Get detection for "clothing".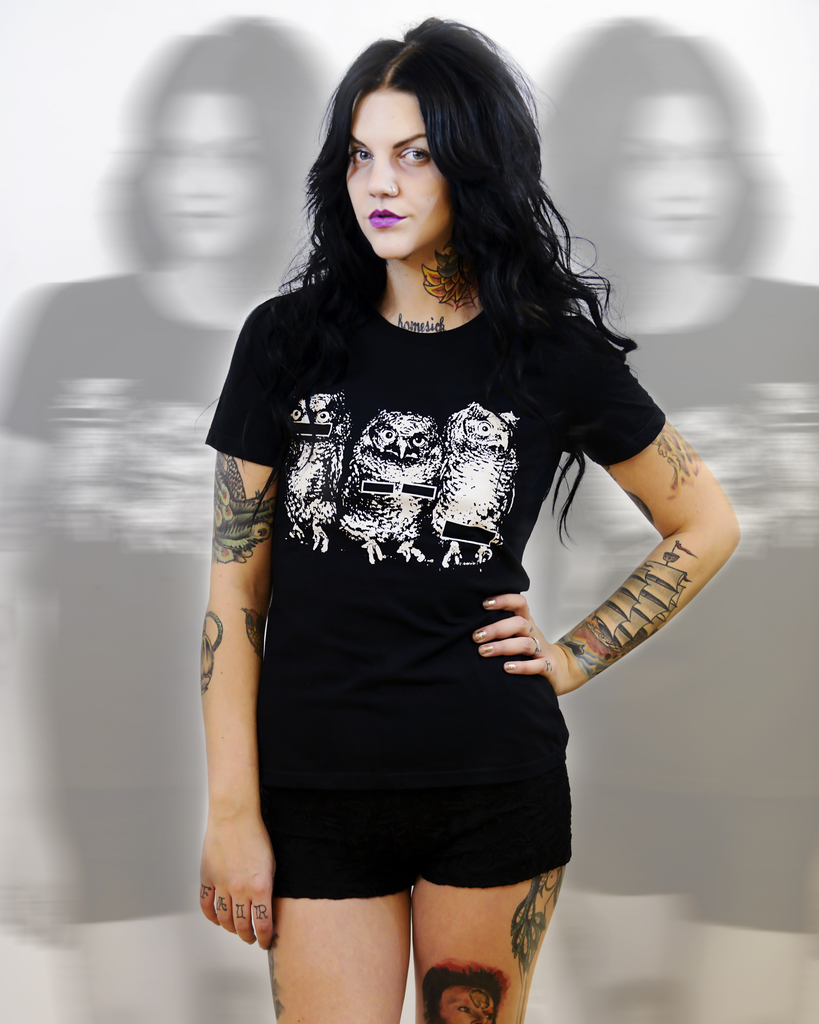
Detection: {"left": 205, "top": 262, "right": 664, "bottom": 902}.
